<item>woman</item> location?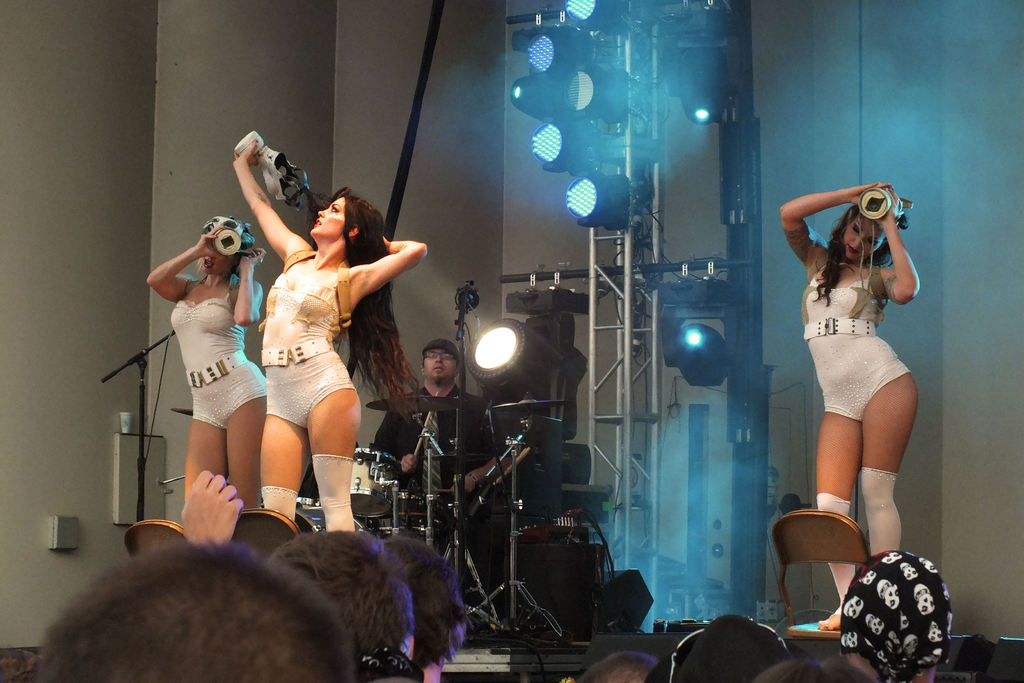
BBox(216, 157, 408, 539)
